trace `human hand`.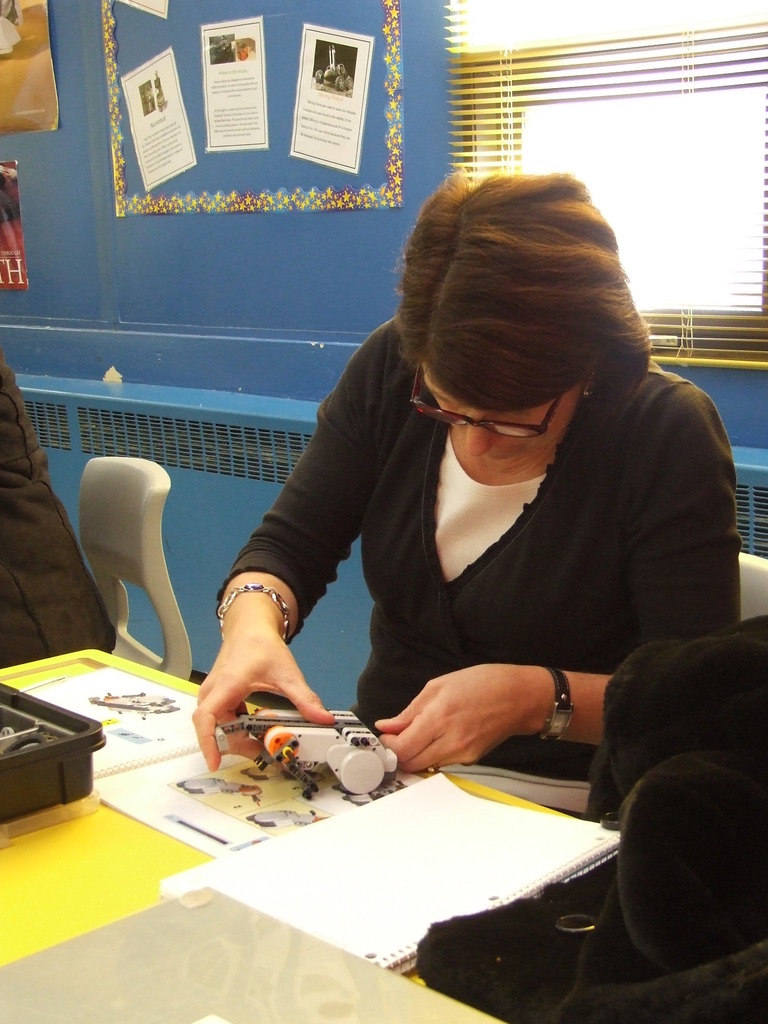
Traced to 196, 623, 337, 772.
